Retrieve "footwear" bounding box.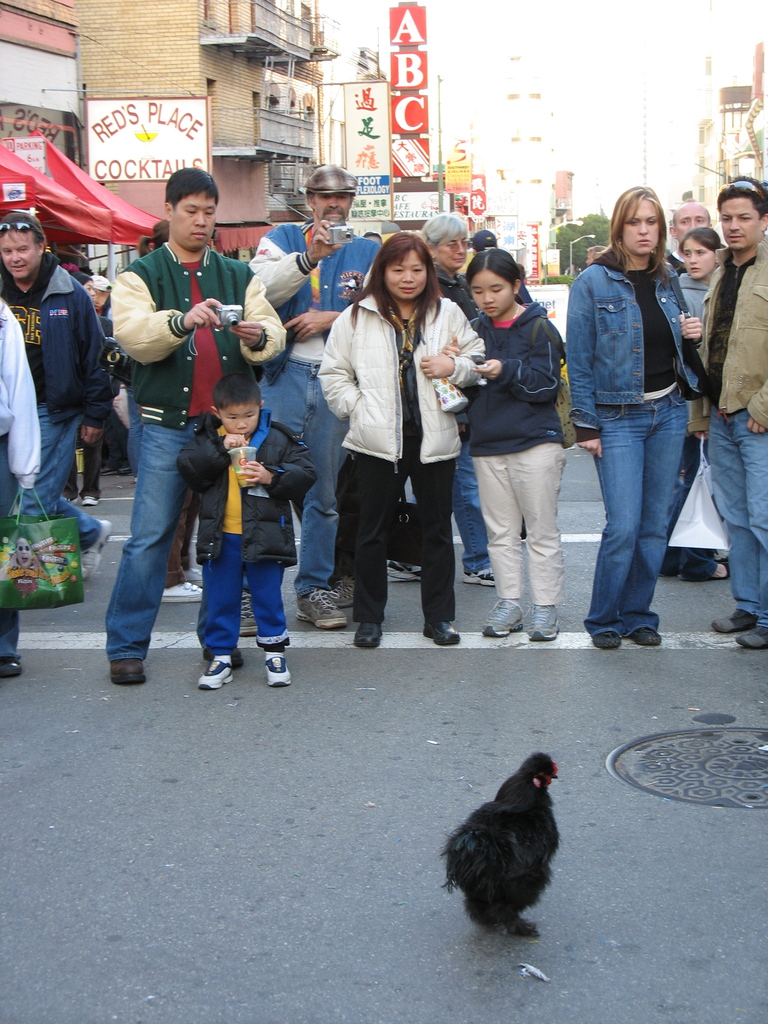
Bounding box: select_region(462, 562, 493, 585).
